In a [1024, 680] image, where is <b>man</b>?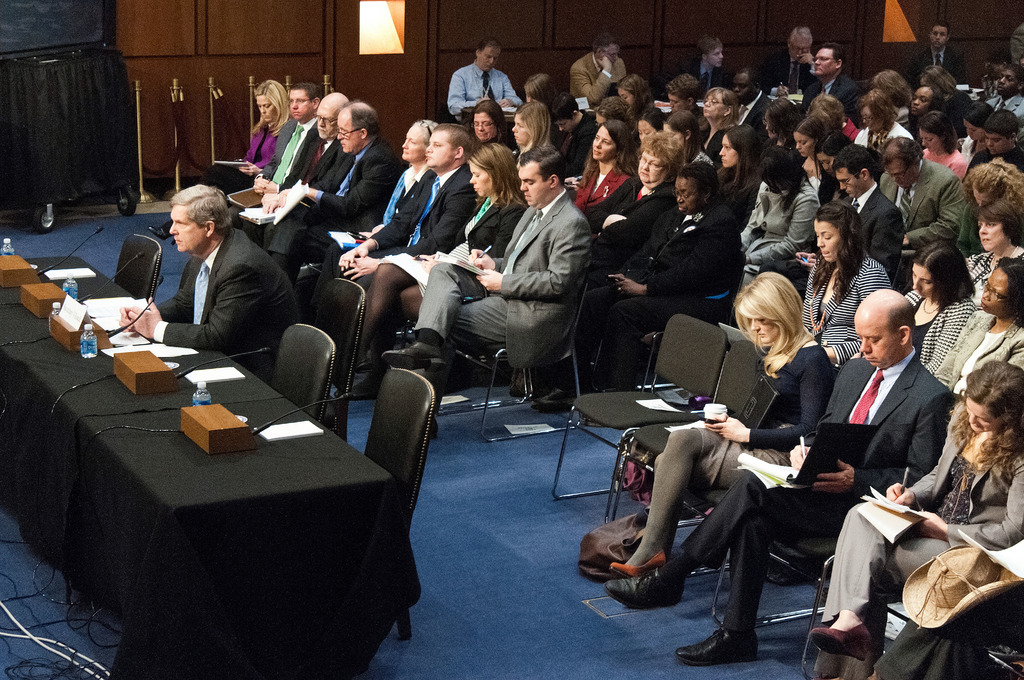
<region>605, 288, 954, 665</region>.
